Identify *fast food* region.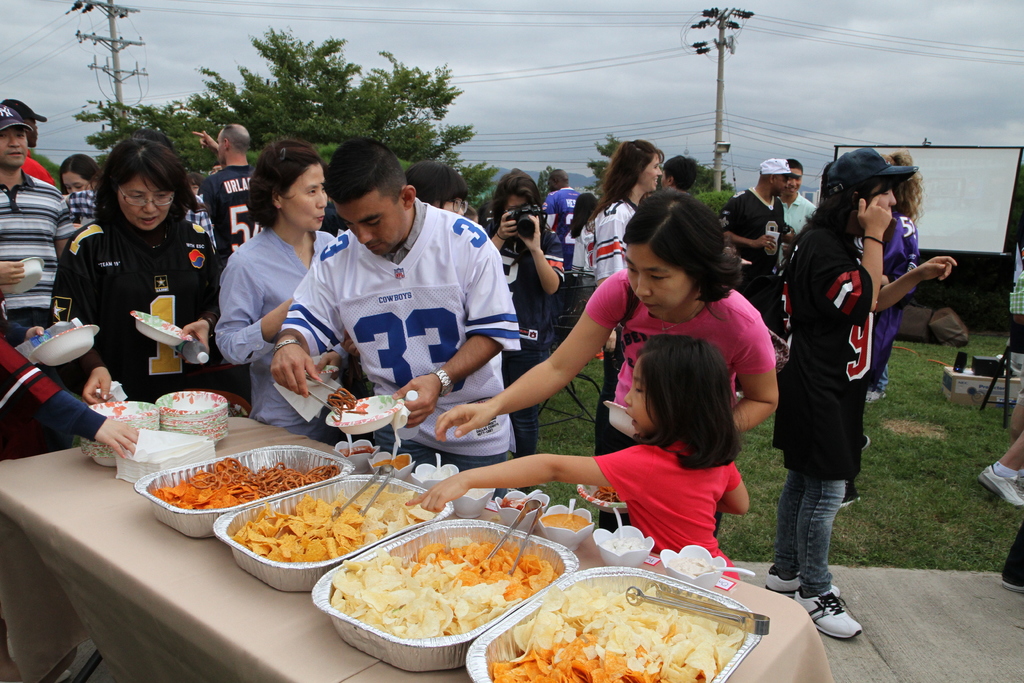
Region: detection(236, 492, 351, 588).
